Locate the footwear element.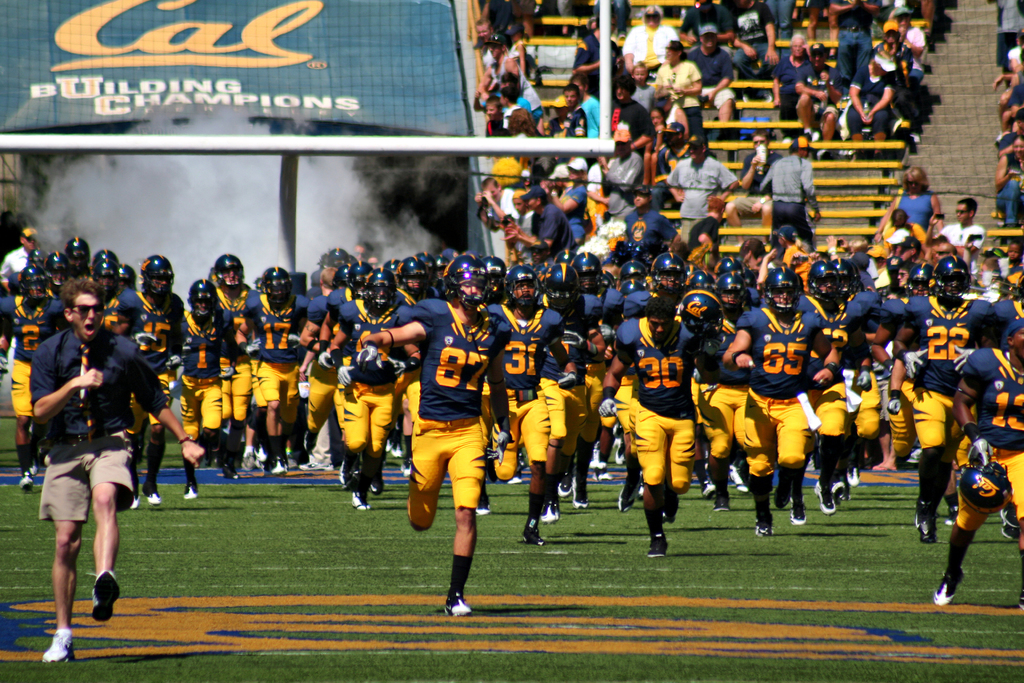
Element bbox: 354 488 370 512.
